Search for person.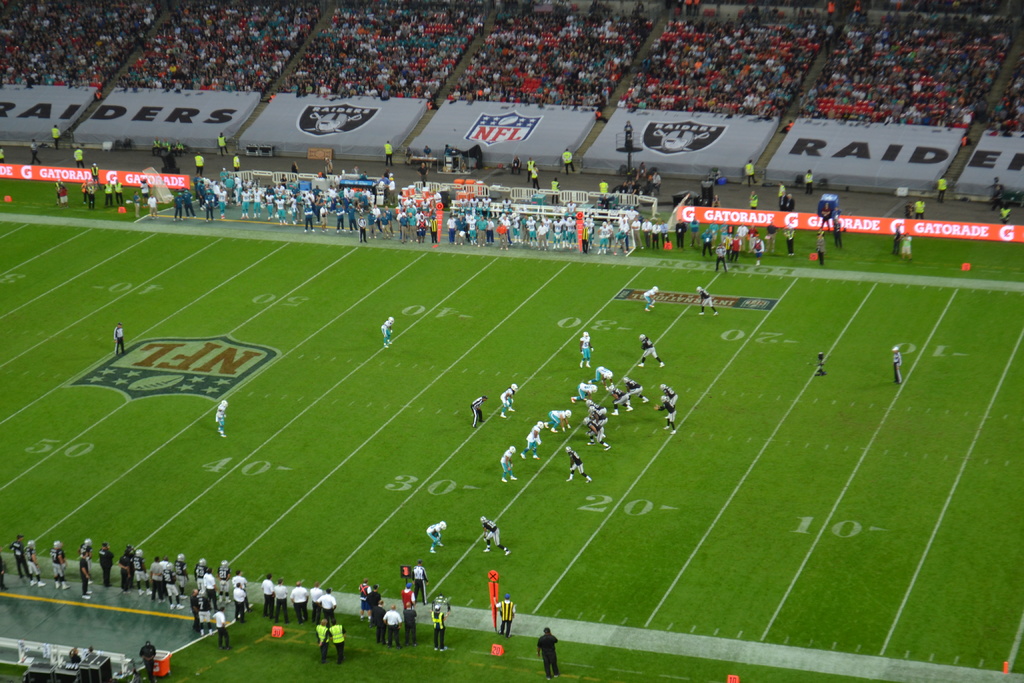
Found at bbox=[51, 127, 60, 145].
